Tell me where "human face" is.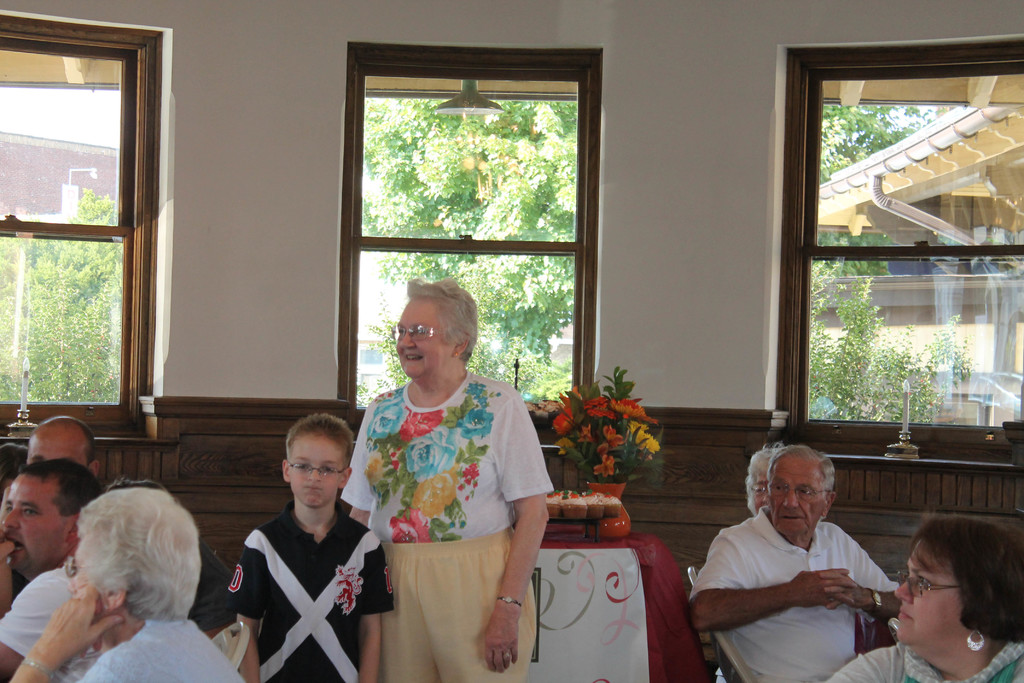
"human face" is at box=[894, 539, 965, 645].
